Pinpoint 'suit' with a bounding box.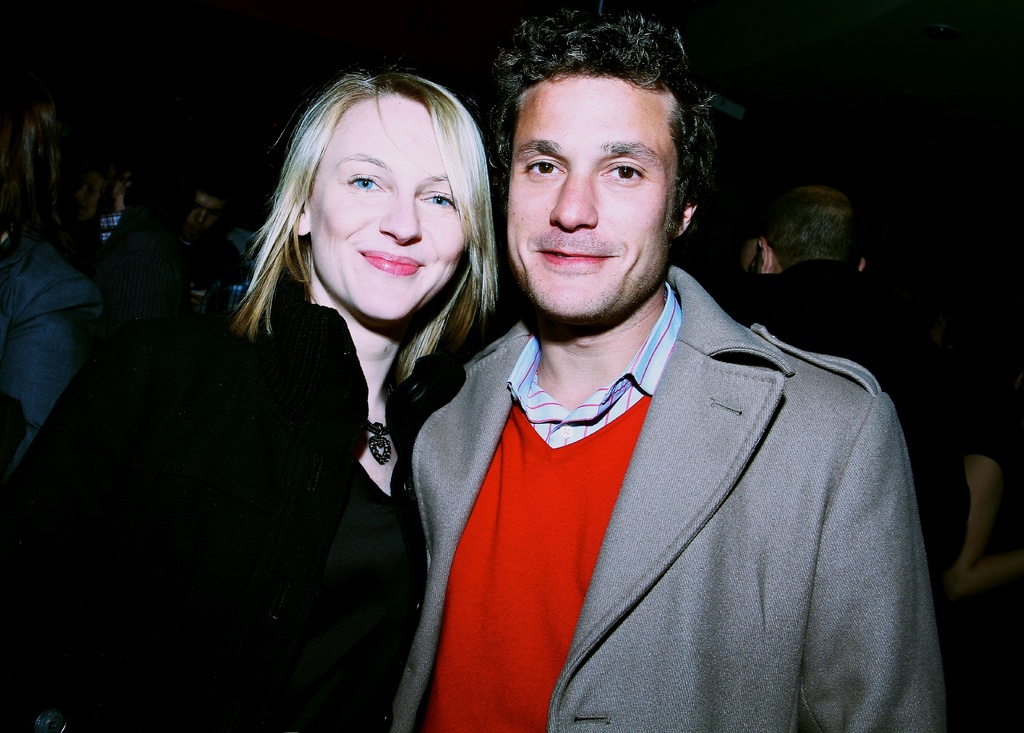
<bbox>391, 262, 950, 732</bbox>.
